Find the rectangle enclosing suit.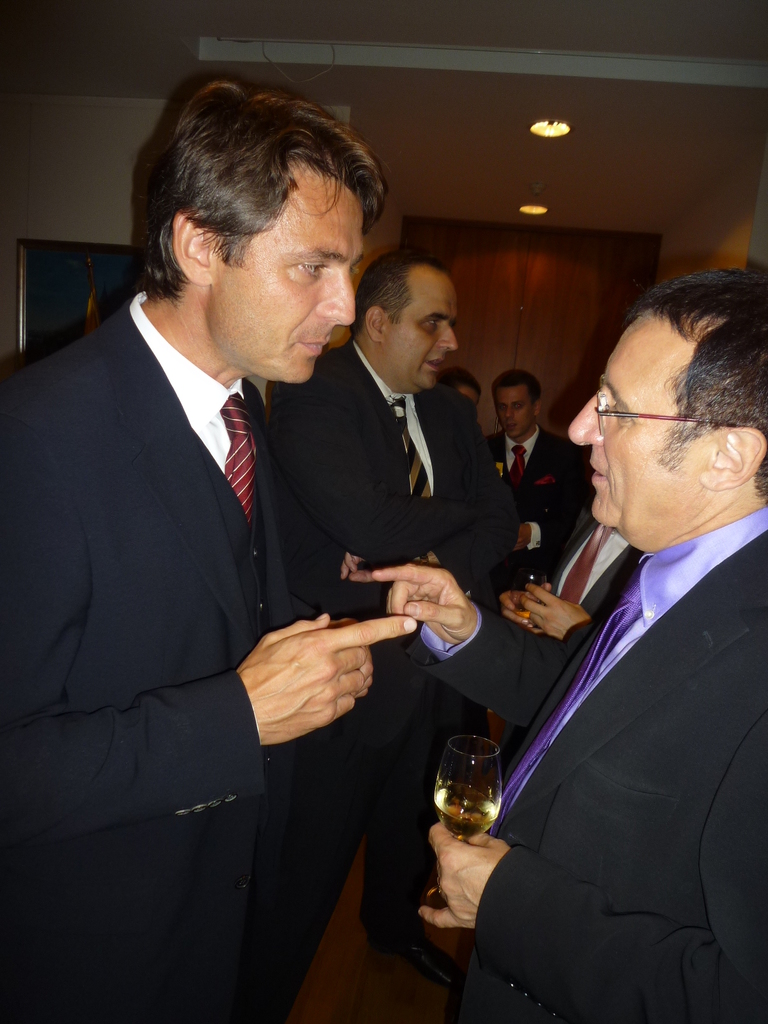
0,291,327,1023.
